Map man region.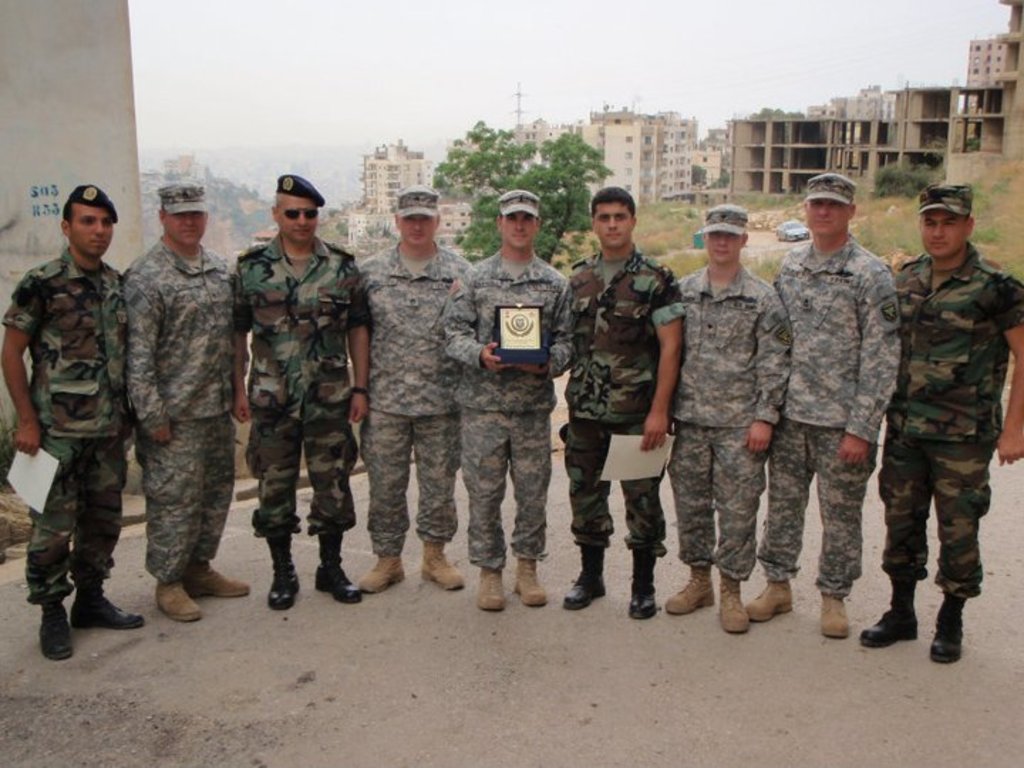
Mapped to left=110, top=172, right=236, bottom=633.
